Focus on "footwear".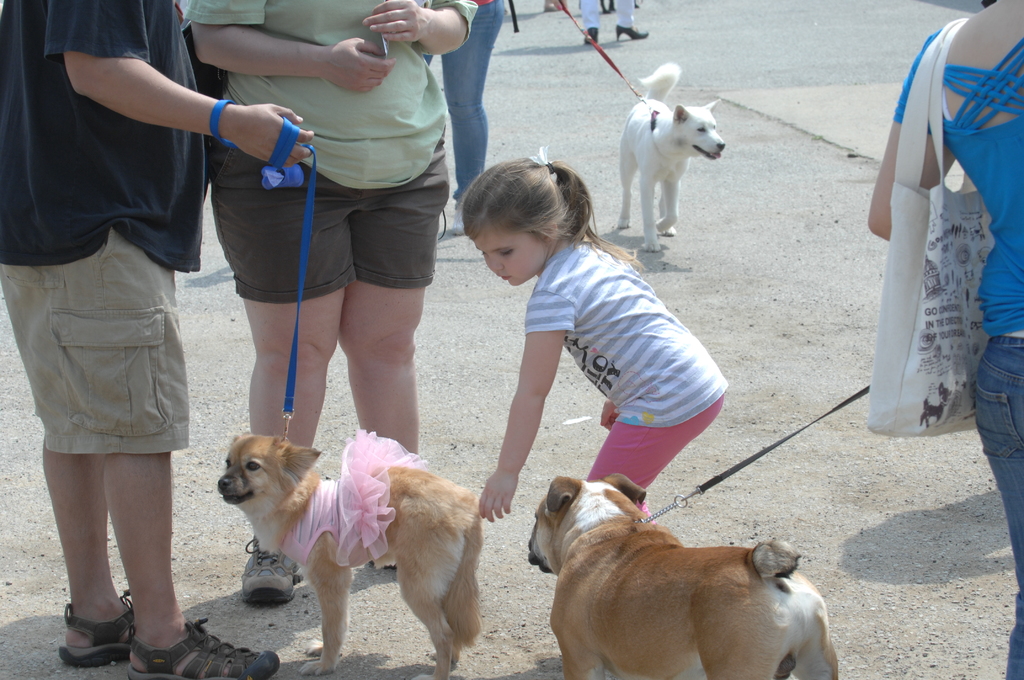
Focused at left=126, top=610, right=285, bottom=679.
